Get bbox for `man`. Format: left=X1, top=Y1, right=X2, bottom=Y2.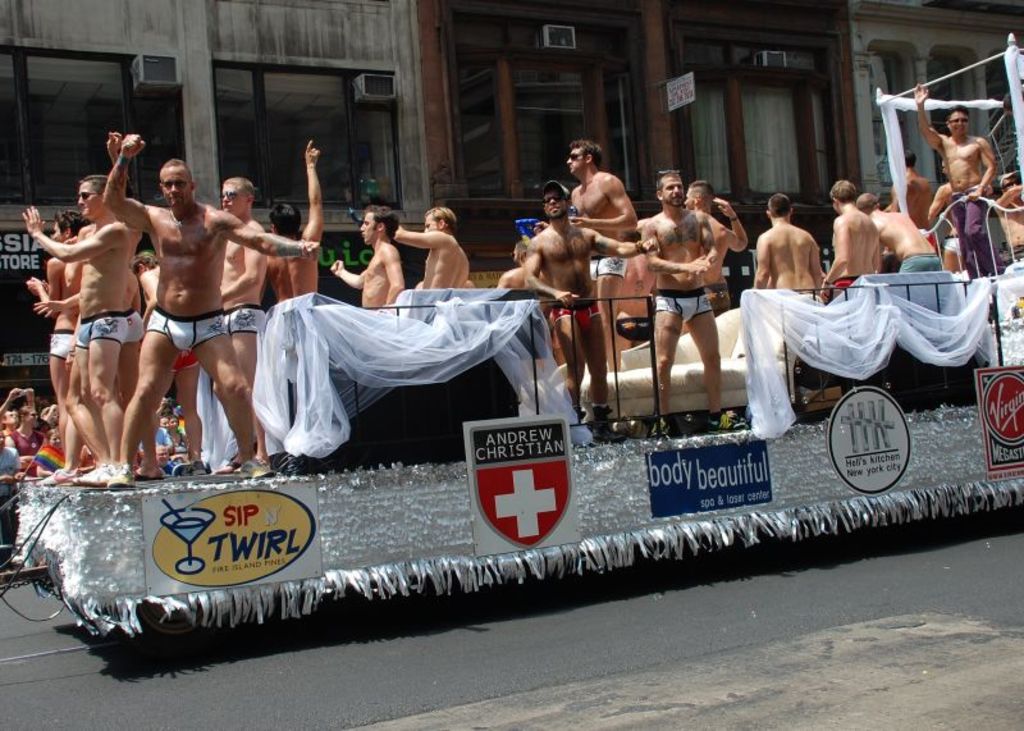
left=493, top=237, right=561, bottom=357.
